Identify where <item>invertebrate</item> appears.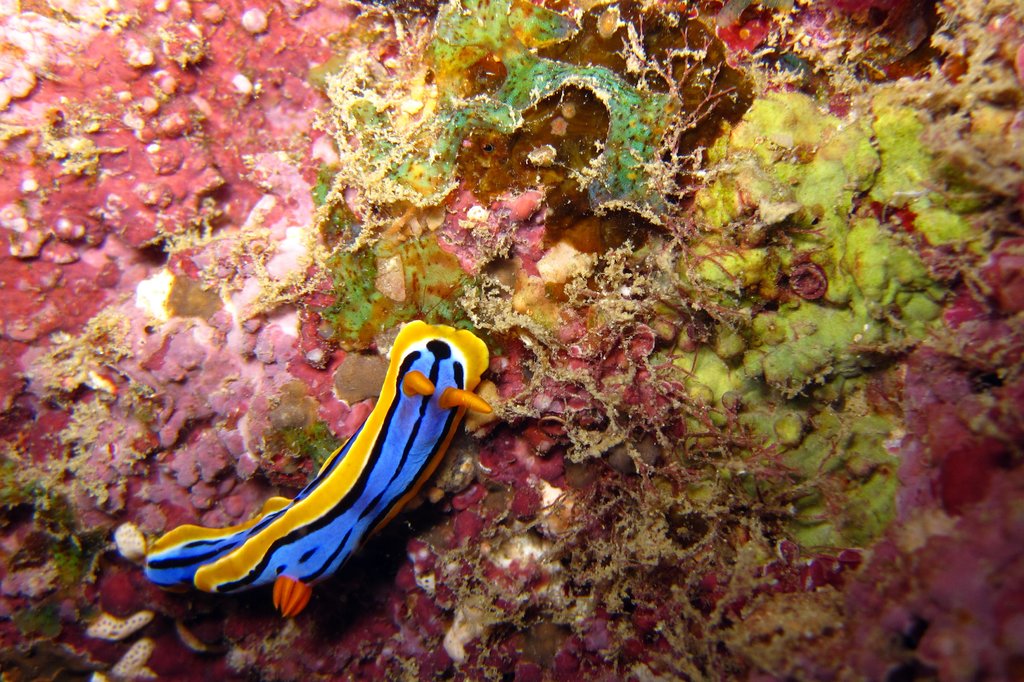
Appears at 113,319,496,614.
